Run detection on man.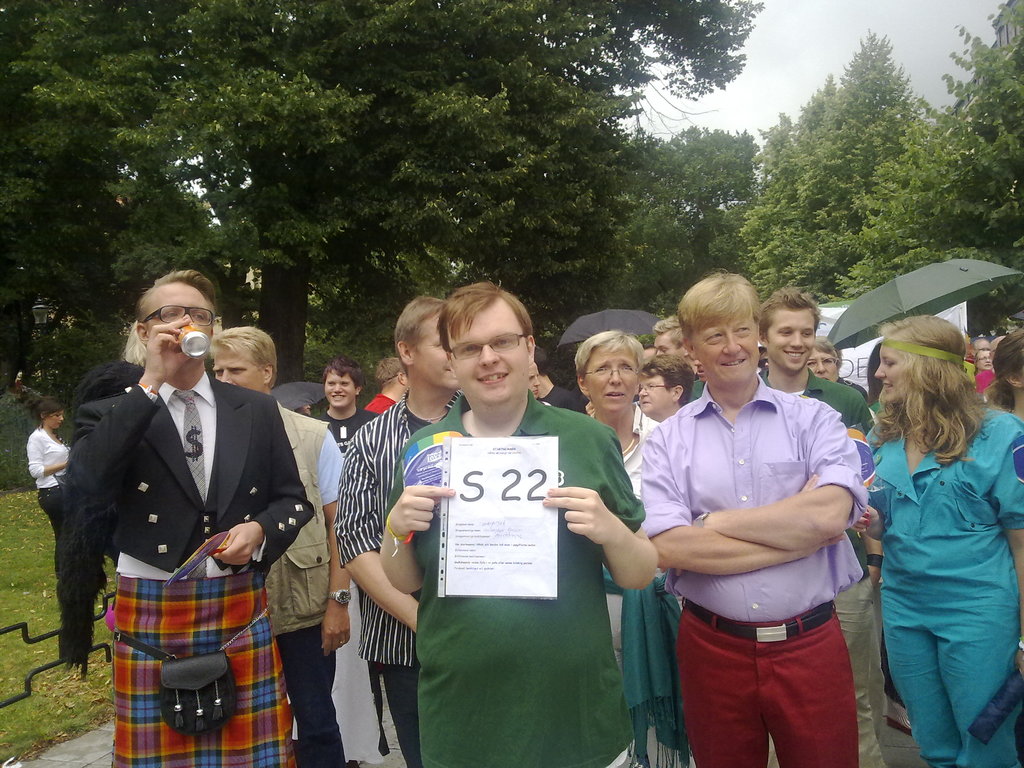
Result: [312, 355, 381, 460].
